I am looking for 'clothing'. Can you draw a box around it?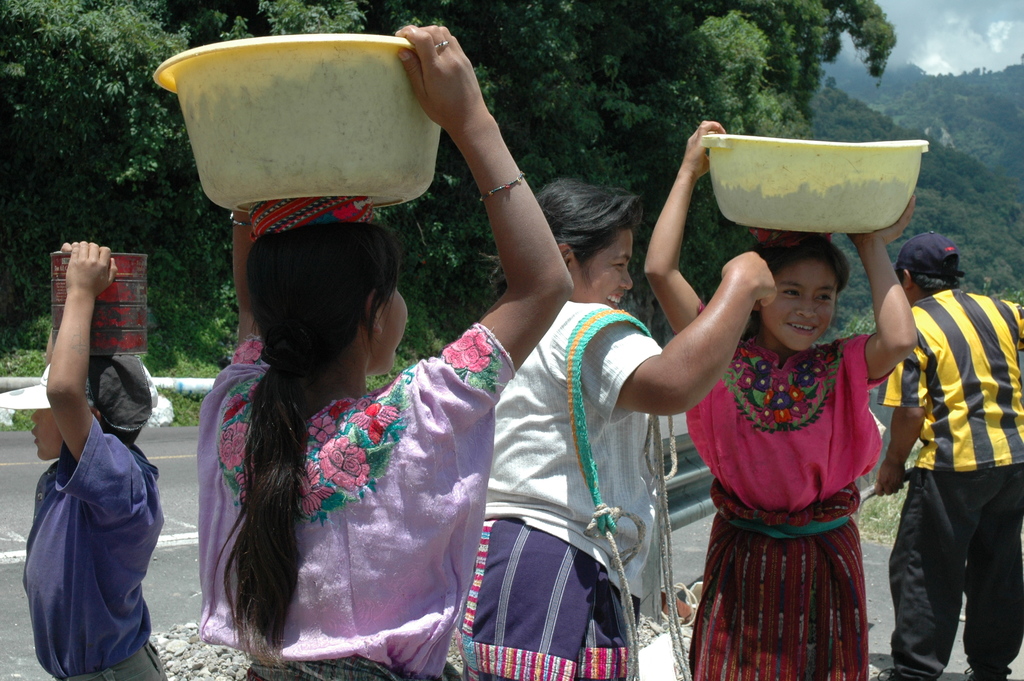
Sure, the bounding box is 195:322:517:680.
